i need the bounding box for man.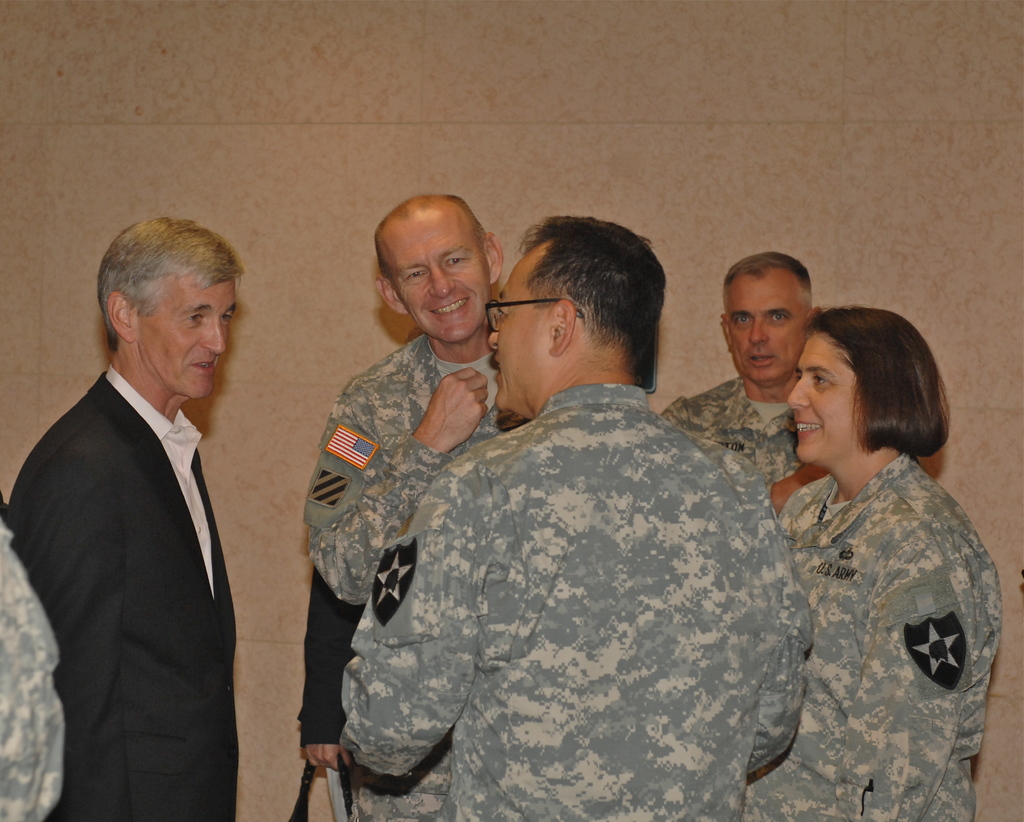
Here it is: pyautogui.locateOnScreen(13, 185, 278, 816).
